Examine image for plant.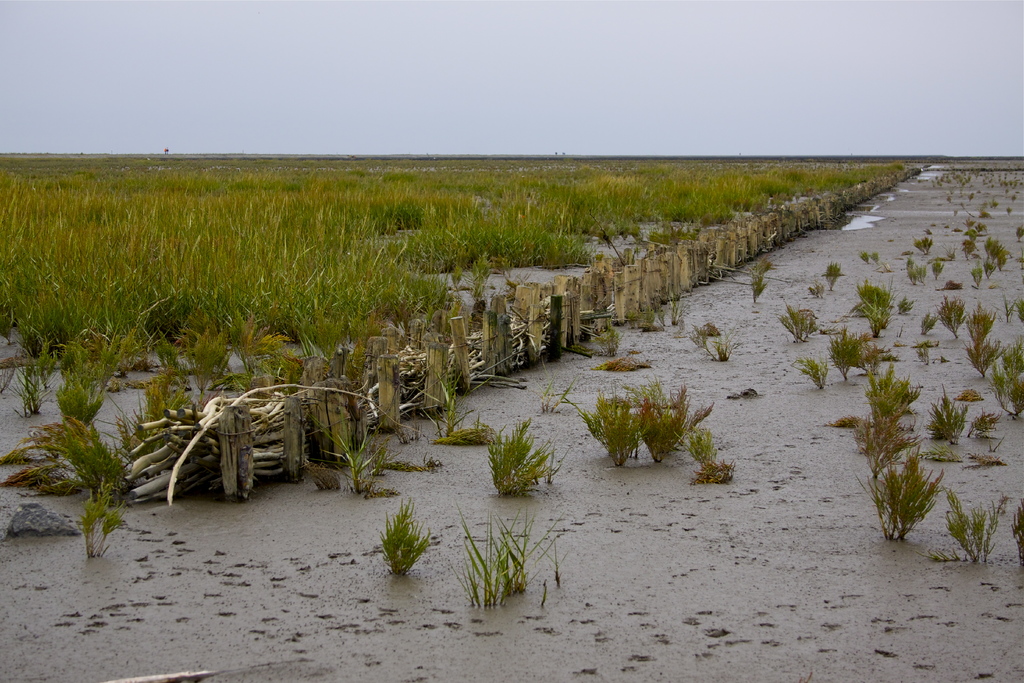
Examination result: l=966, t=298, r=998, b=349.
